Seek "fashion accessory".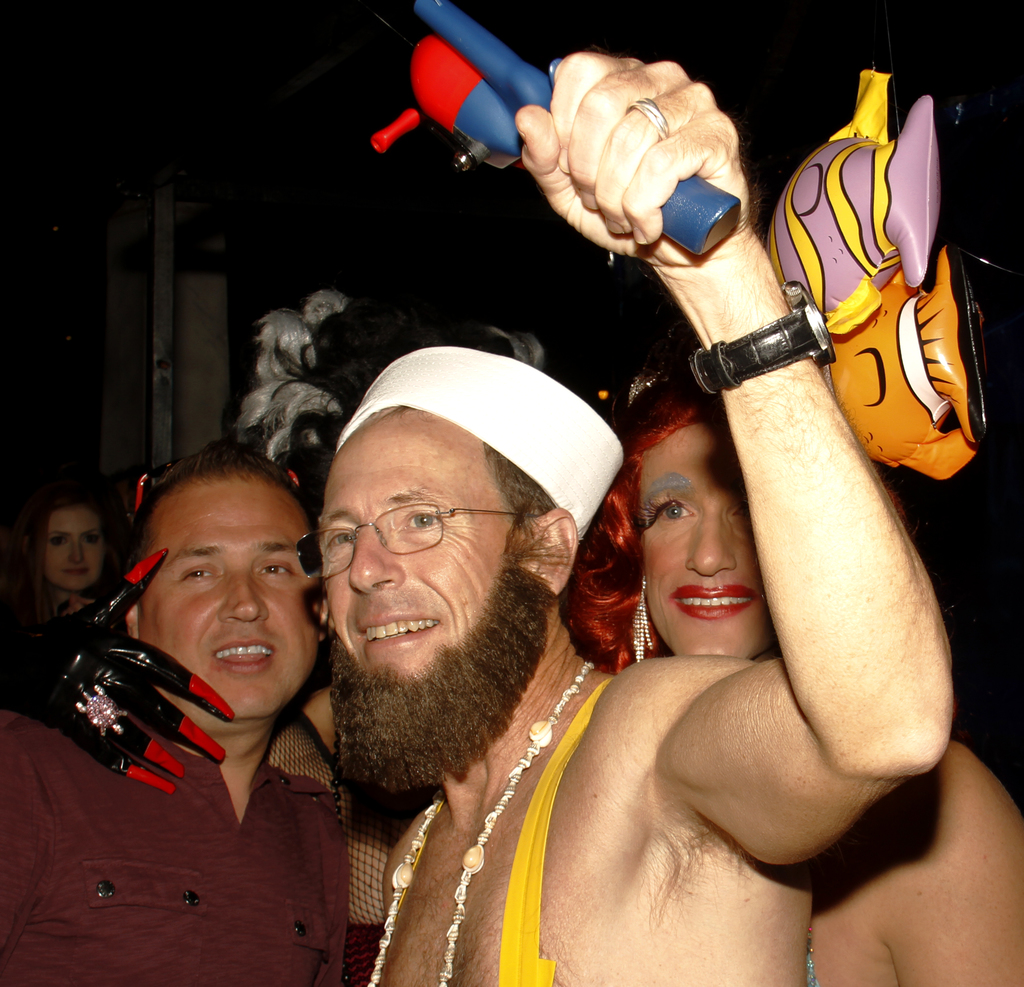
<bbox>333, 346, 629, 540</bbox>.
